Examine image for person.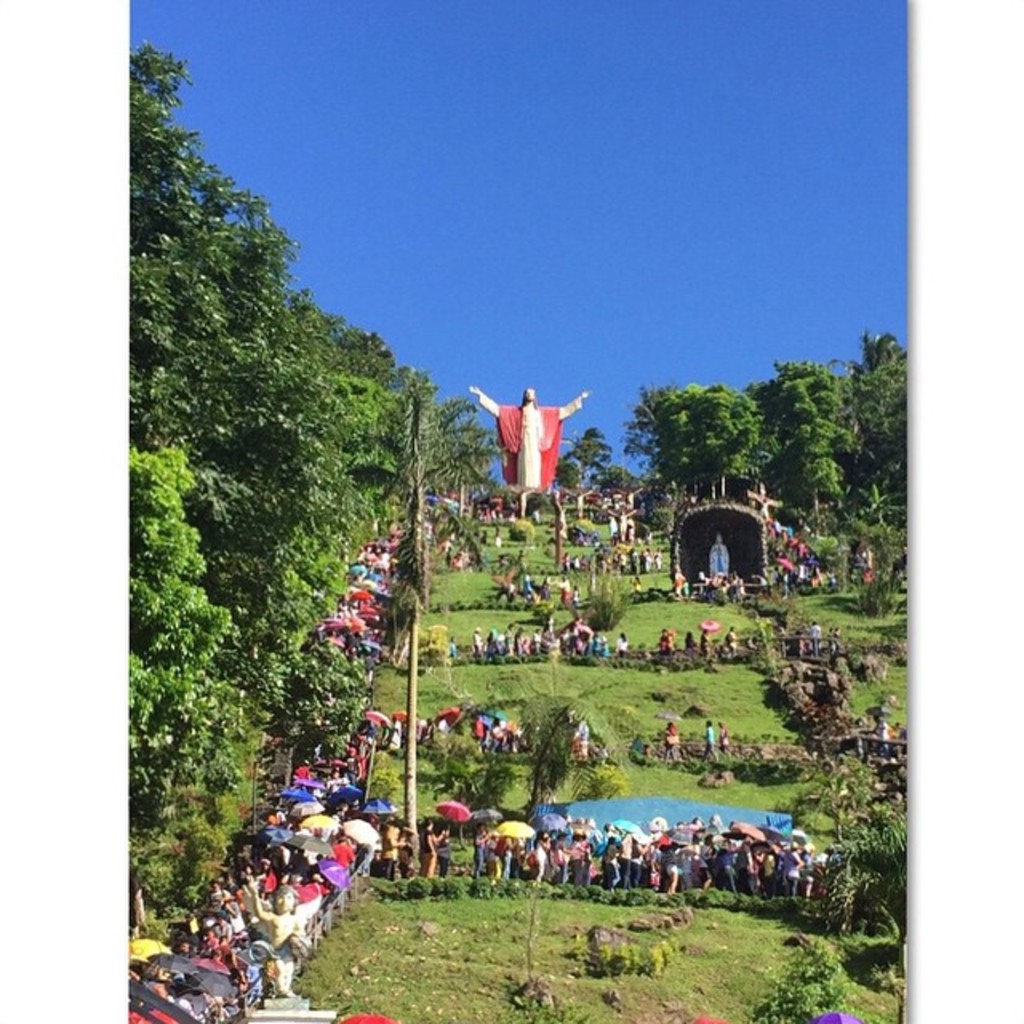
Examination result: {"x1": 496, "y1": 360, "x2": 587, "y2": 498}.
